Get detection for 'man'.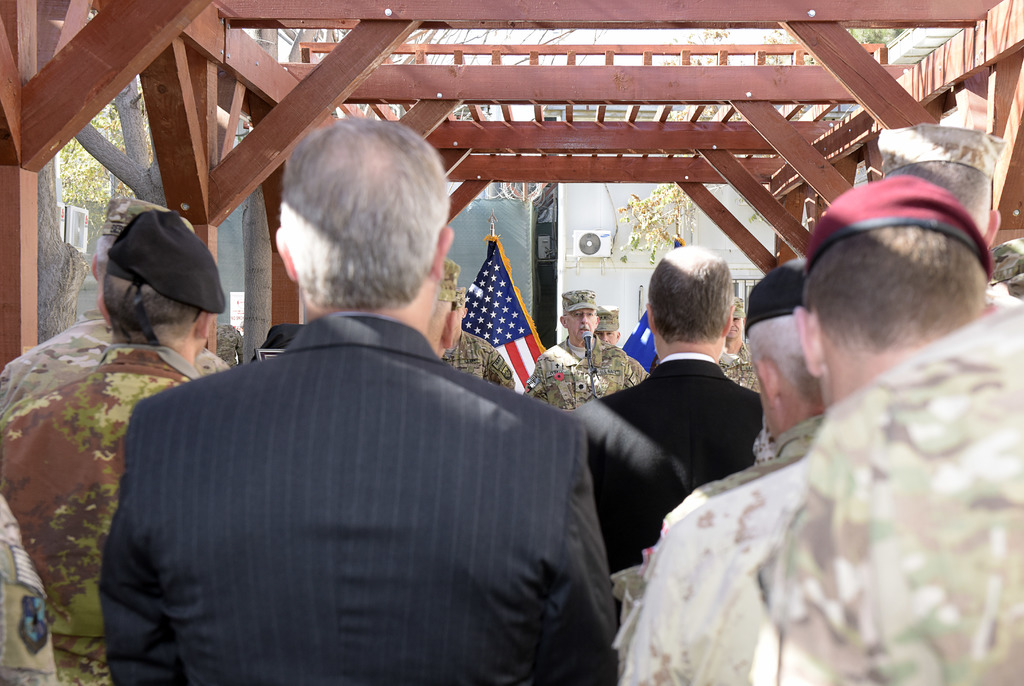
Detection: rect(440, 286, 515, 389).
